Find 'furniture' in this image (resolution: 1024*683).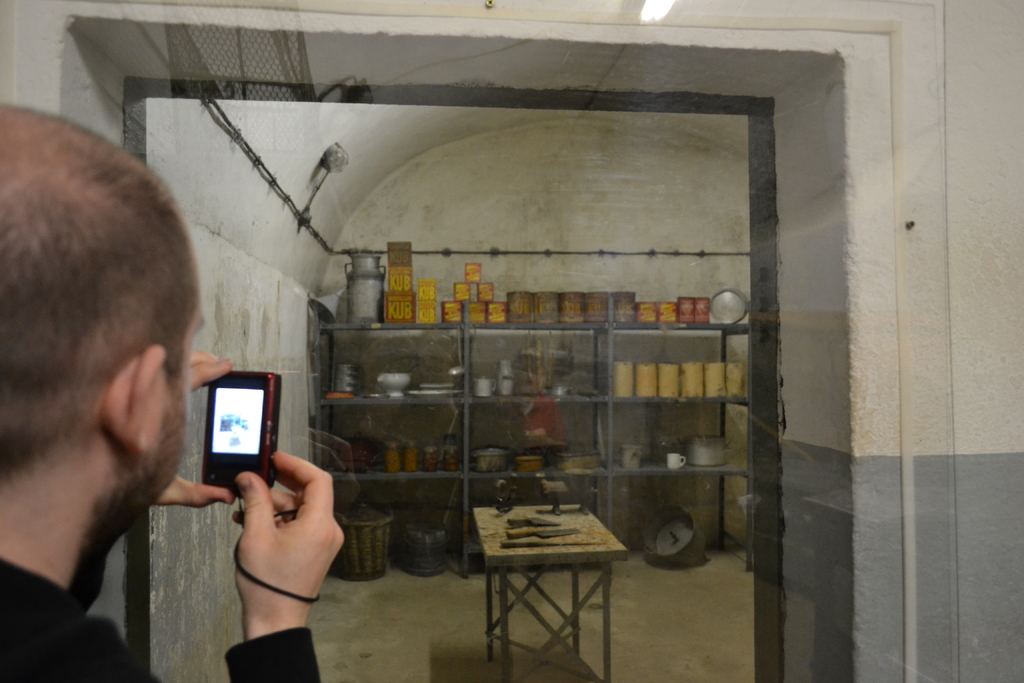
detection(471, 502, 630, 682).
